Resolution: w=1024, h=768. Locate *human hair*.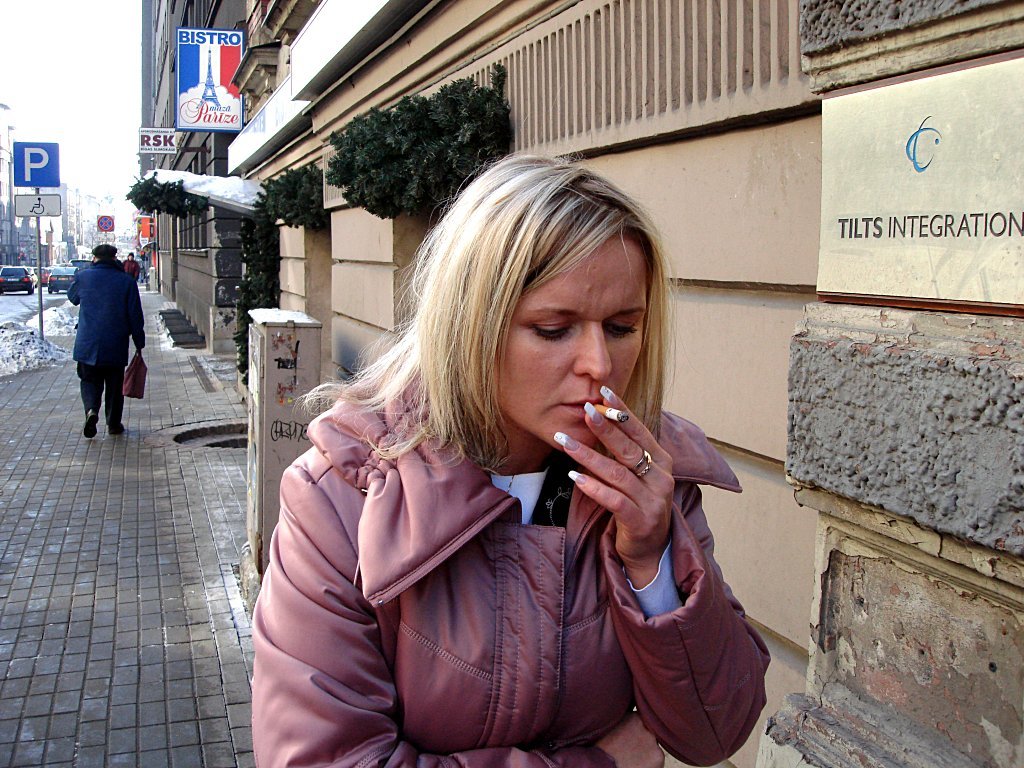
<region>368, 172, 703, 533</region>.
